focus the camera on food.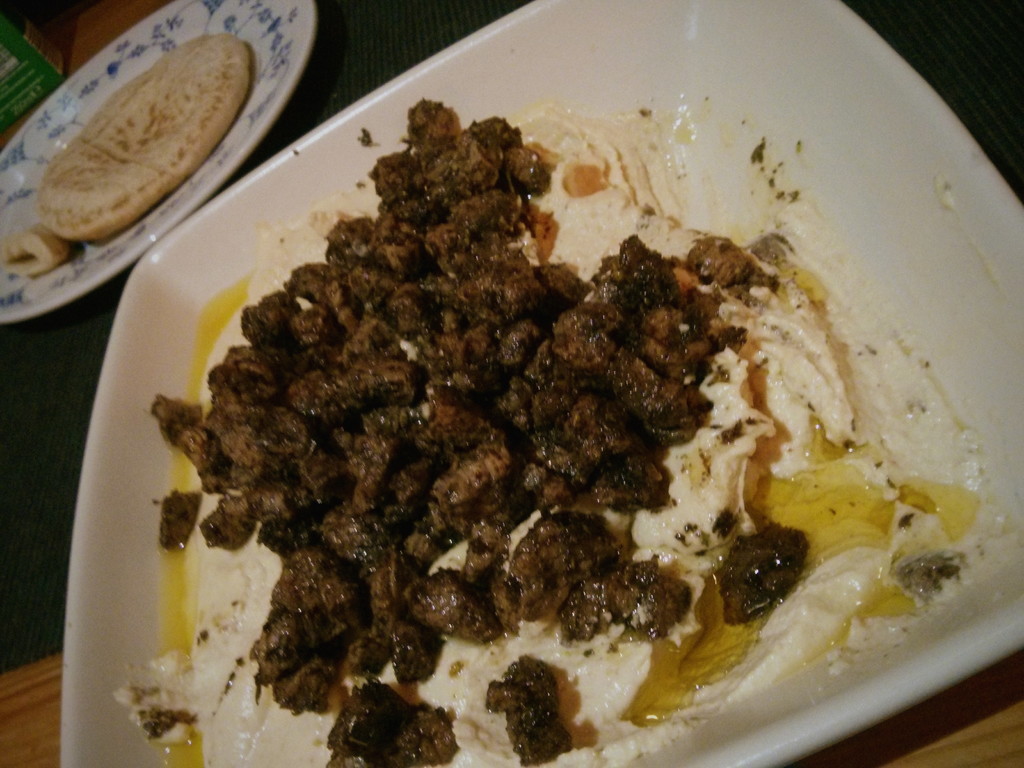
Focus region: 717,515,811,618.
